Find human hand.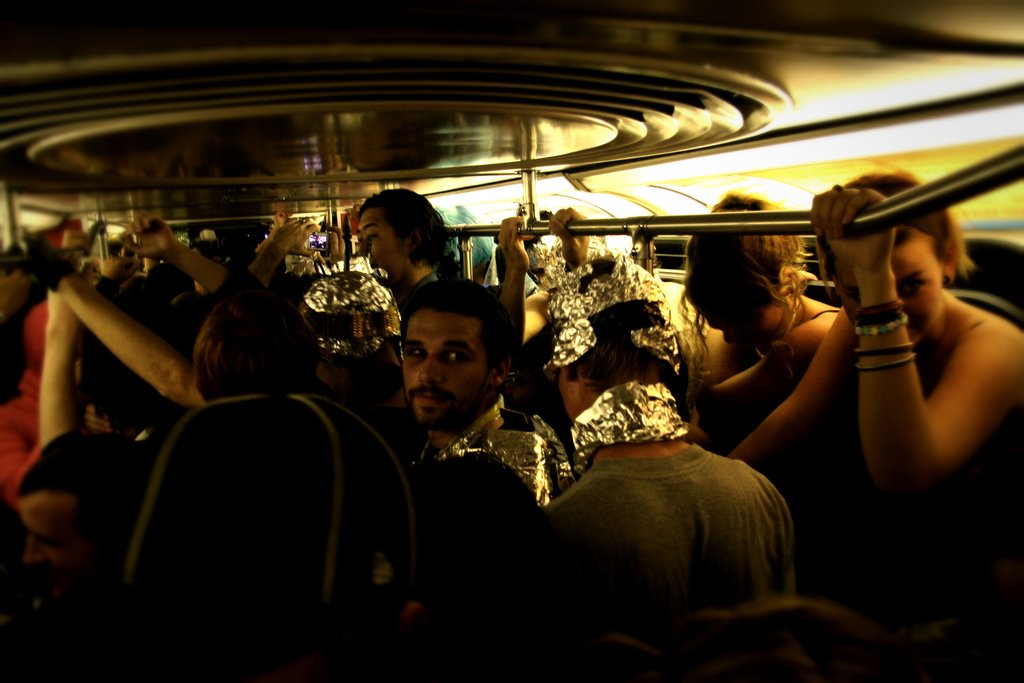
pyautogui.locateOnScreen(849, 231, 1010, 442).
